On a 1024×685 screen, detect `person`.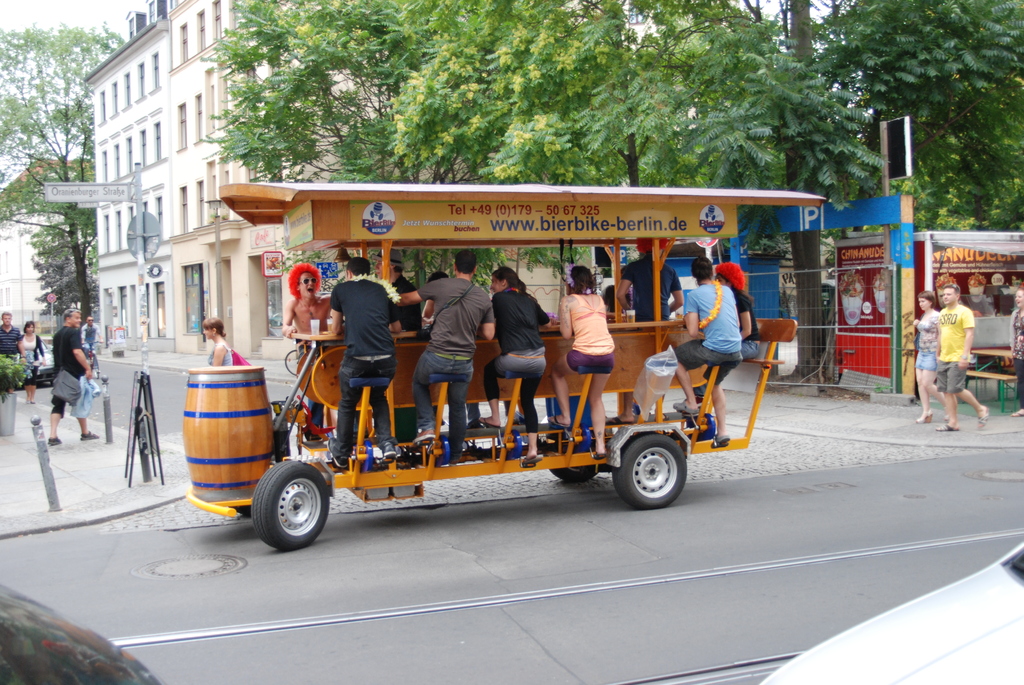
(0,312,27,391).
